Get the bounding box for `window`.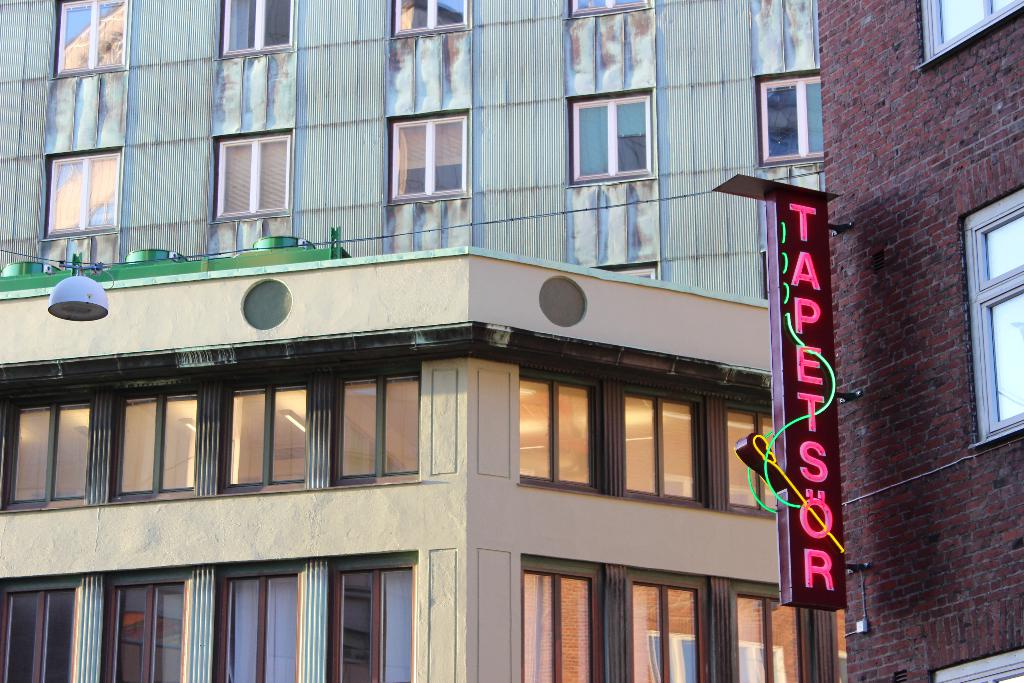
(x1=222, y1=389, x2=306, y2=493).
